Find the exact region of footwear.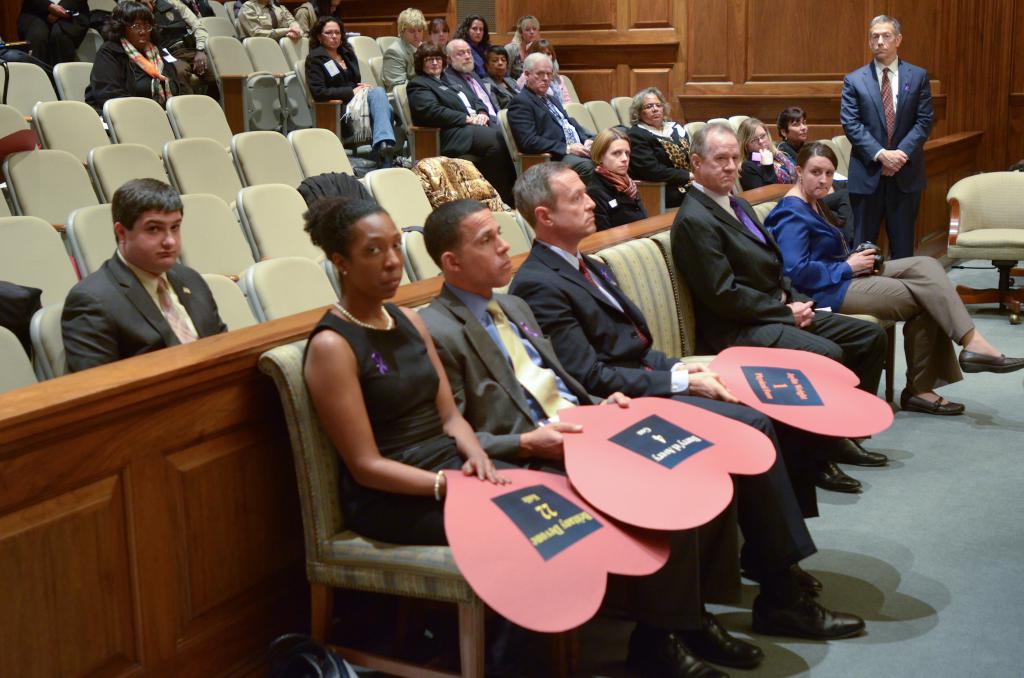
Exact region: [676,611,767,671].
